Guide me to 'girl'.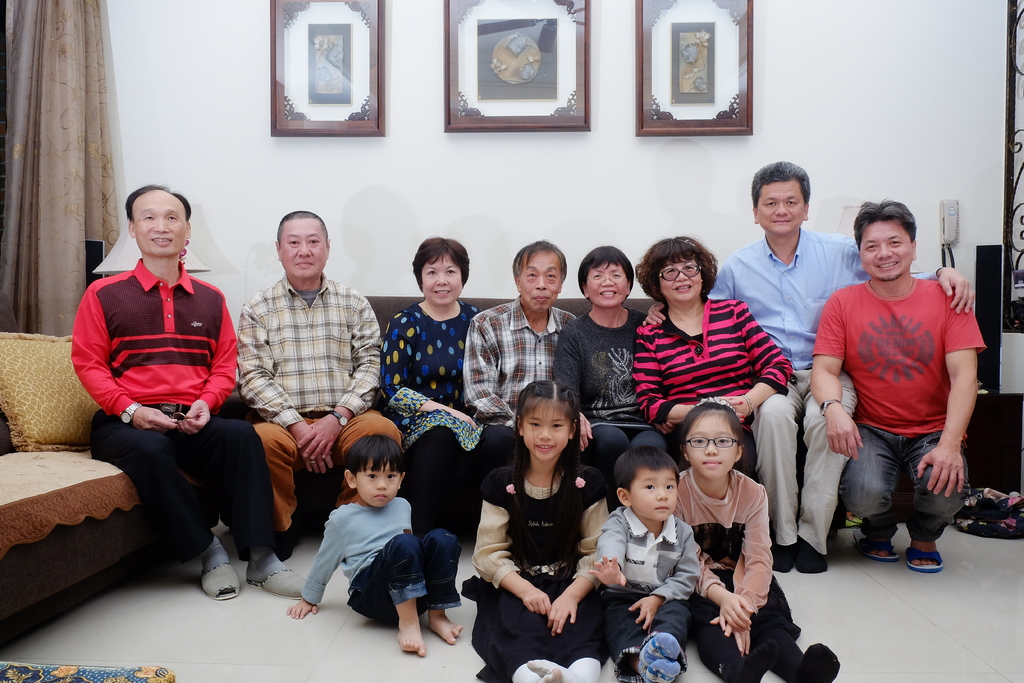
Guidance: region(473, 378, 612, 682).
